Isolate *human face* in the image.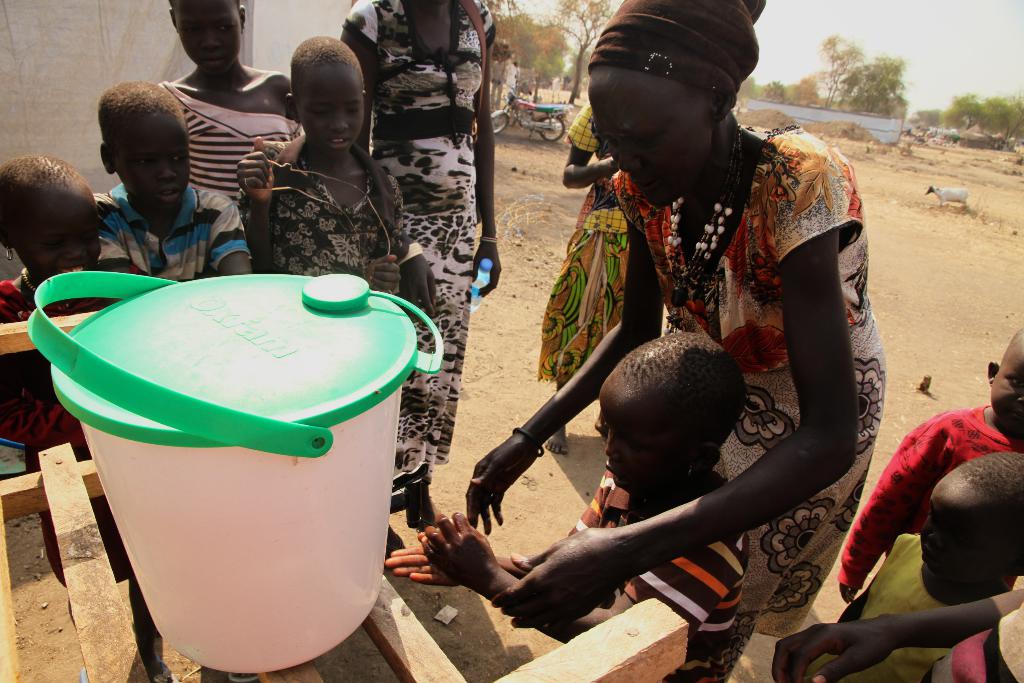
Isolated region: bbox=[918, 483, 1001, 582].
